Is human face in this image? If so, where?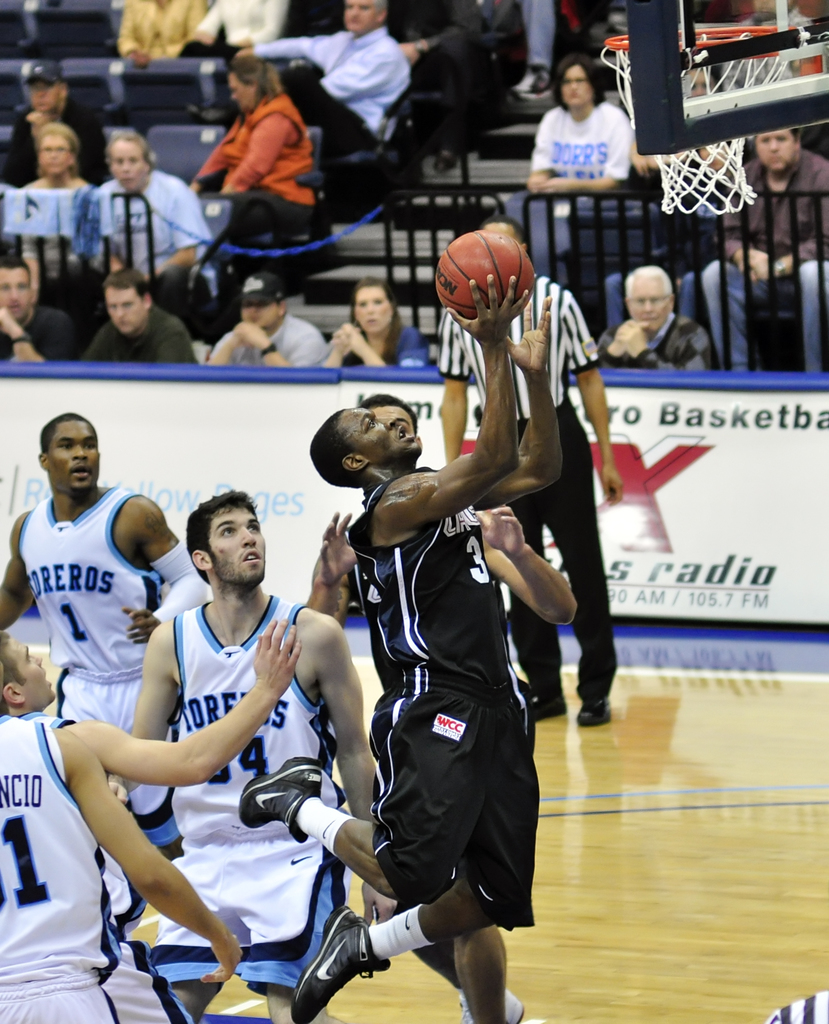
Yes, at l=59, t=426, r=103, b=484.
